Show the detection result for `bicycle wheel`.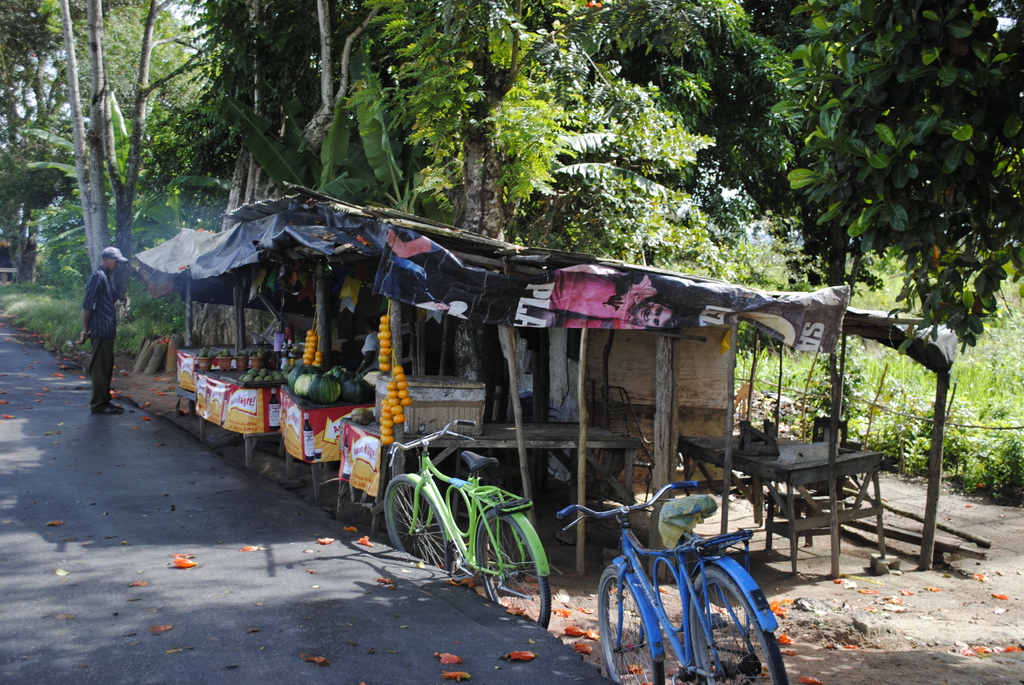
(595, 567, 664, 684).
